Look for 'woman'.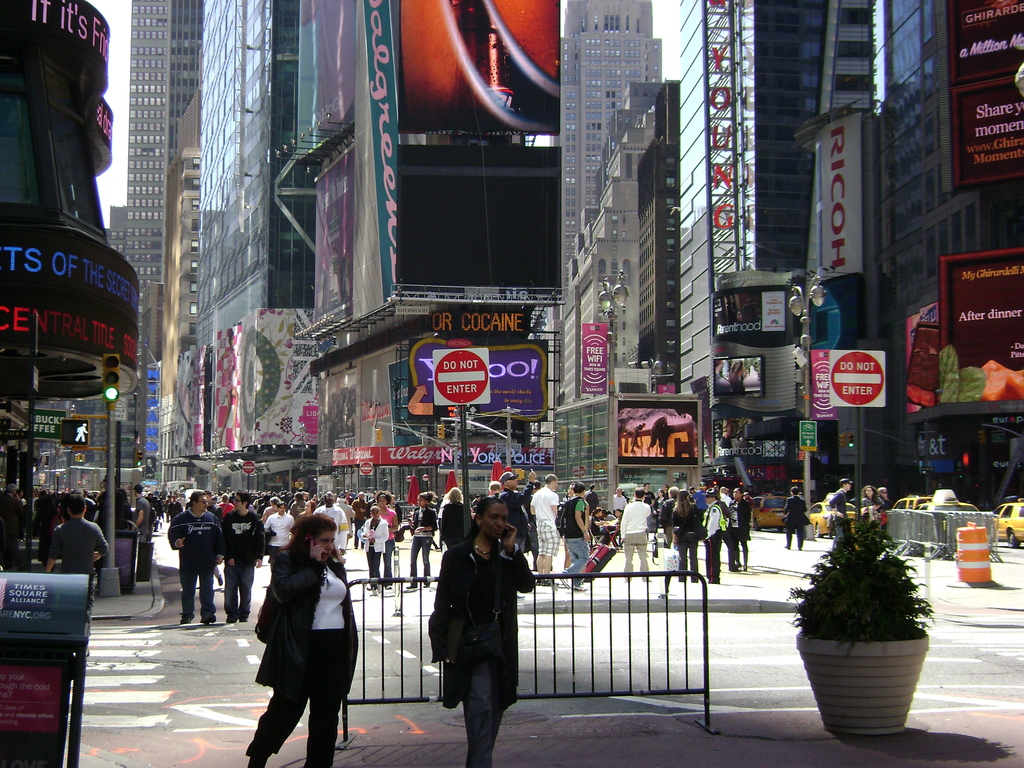
Found: rect(244, 514, 351, 759).
